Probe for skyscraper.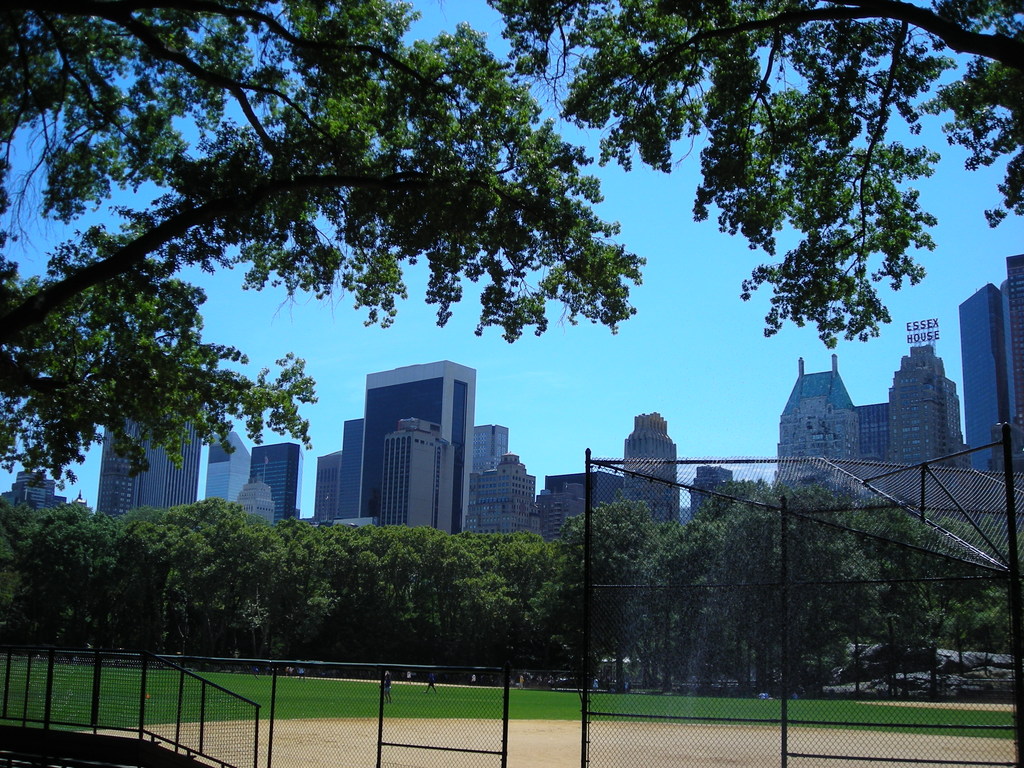
Probe result: region(685, 456, 758, 520).
